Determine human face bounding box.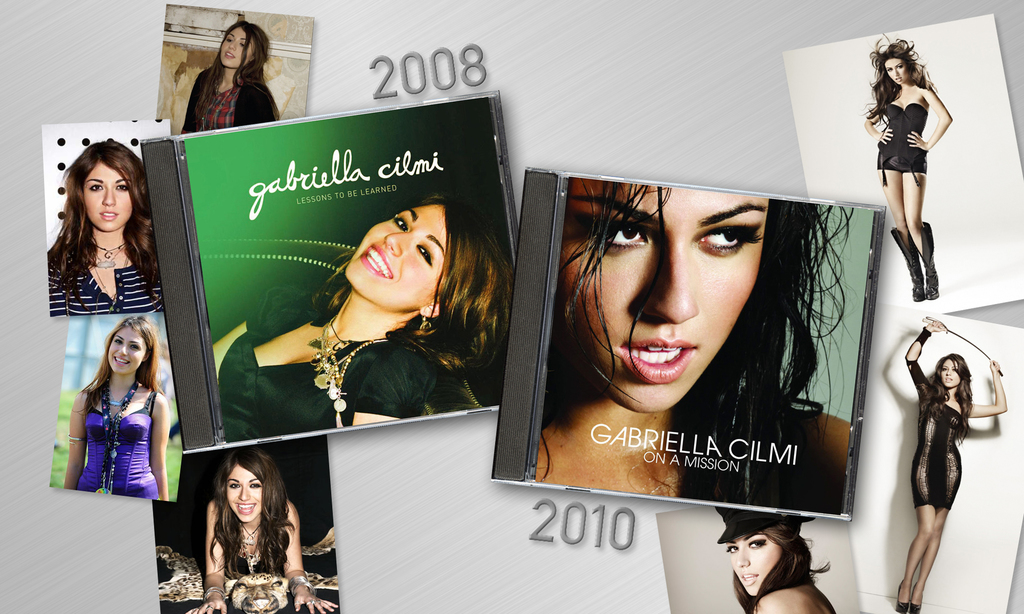
Determined: [884,56,911,84].
